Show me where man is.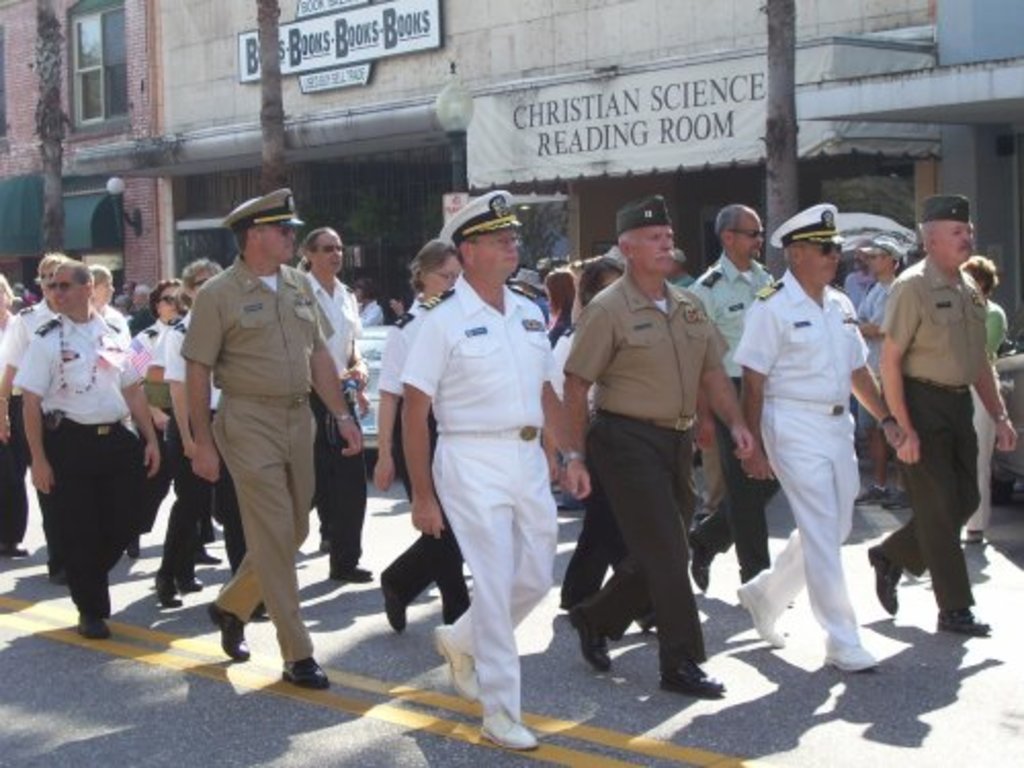
man is at {"x1": 287, "y1": 221, "x2": 373, "y2": 580}.
